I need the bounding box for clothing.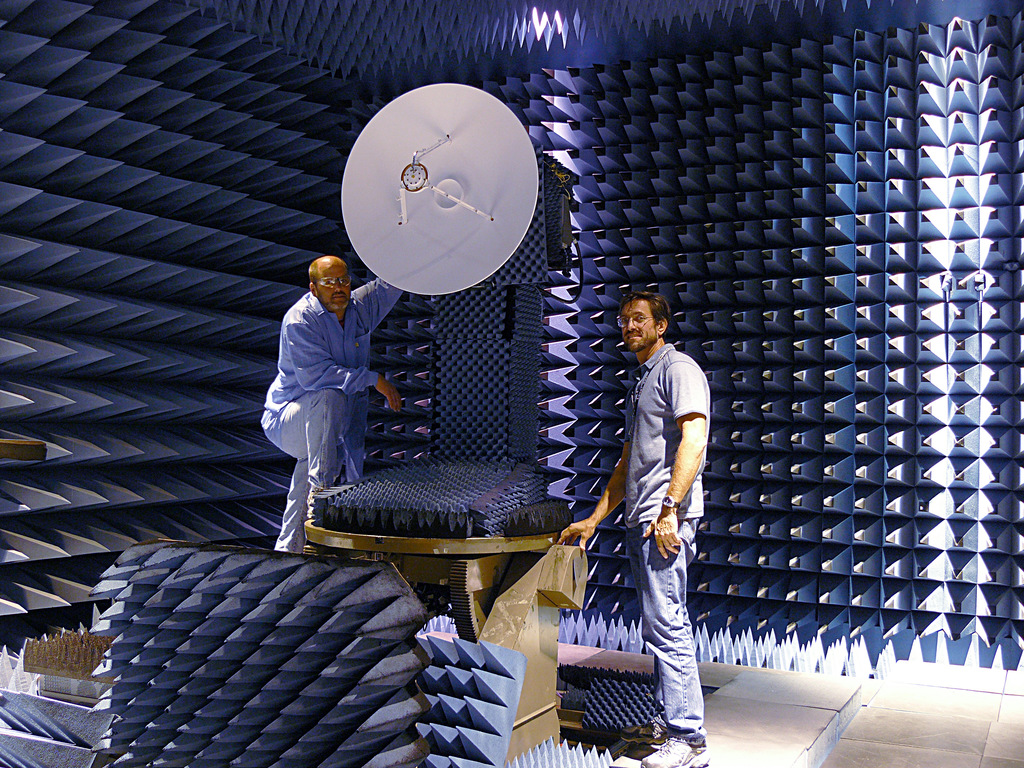
Here it is: x1=622 y1=342 x2=712 y2=744.
